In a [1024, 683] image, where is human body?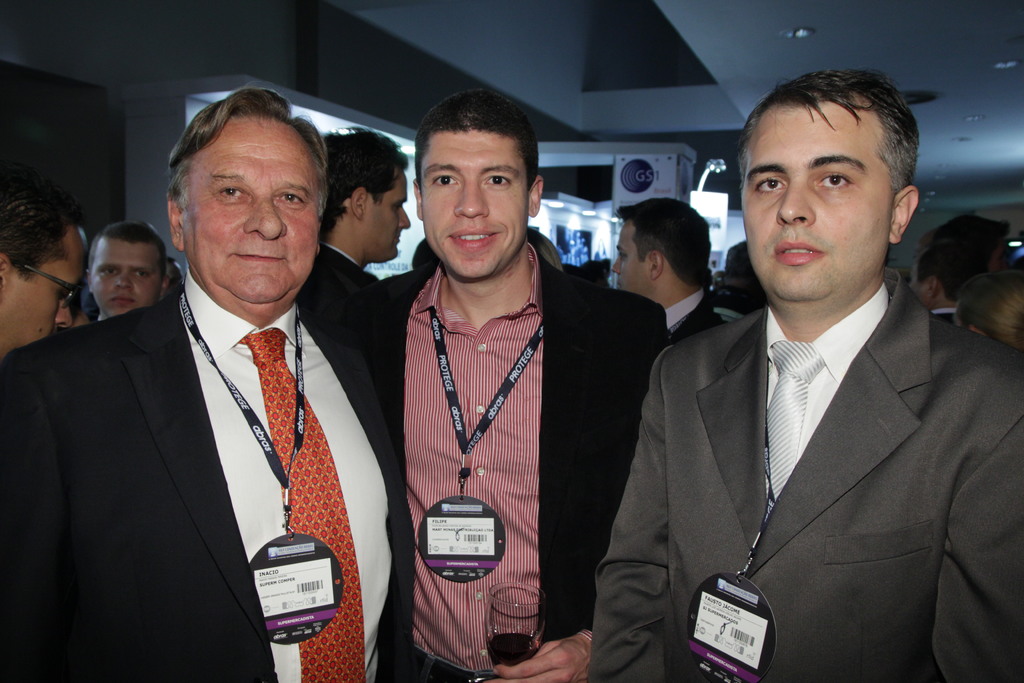
(left=308, top=244, right=377, bottom=302).
